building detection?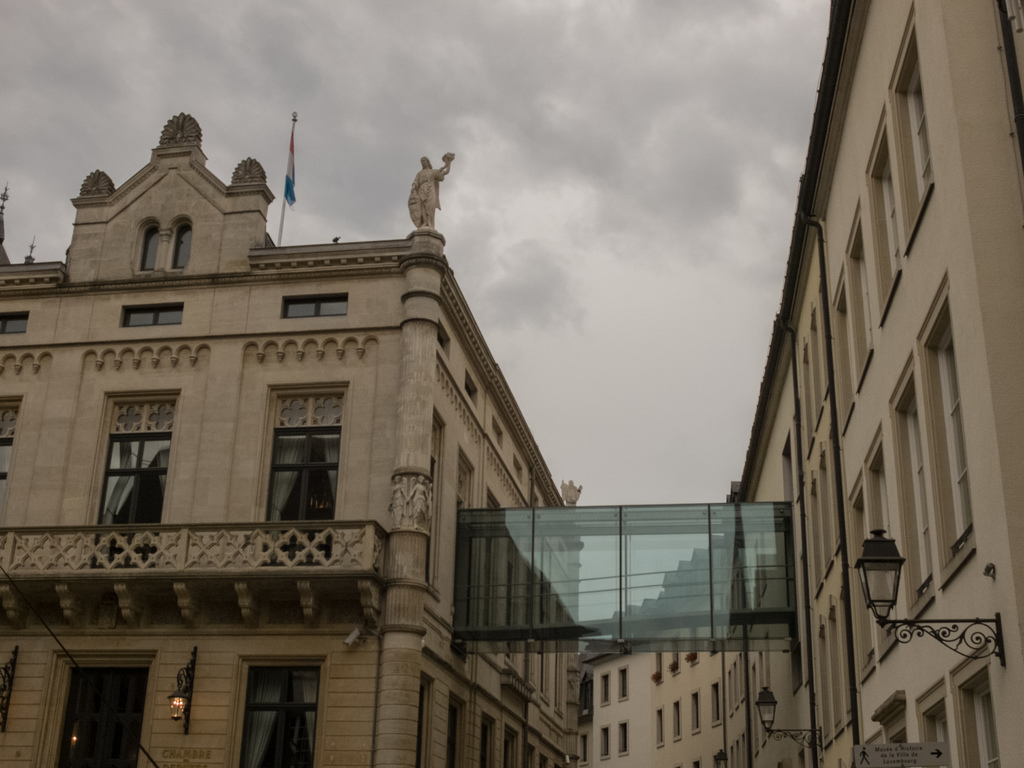
[x1=0, y1=108, x2=586, y2=767]
